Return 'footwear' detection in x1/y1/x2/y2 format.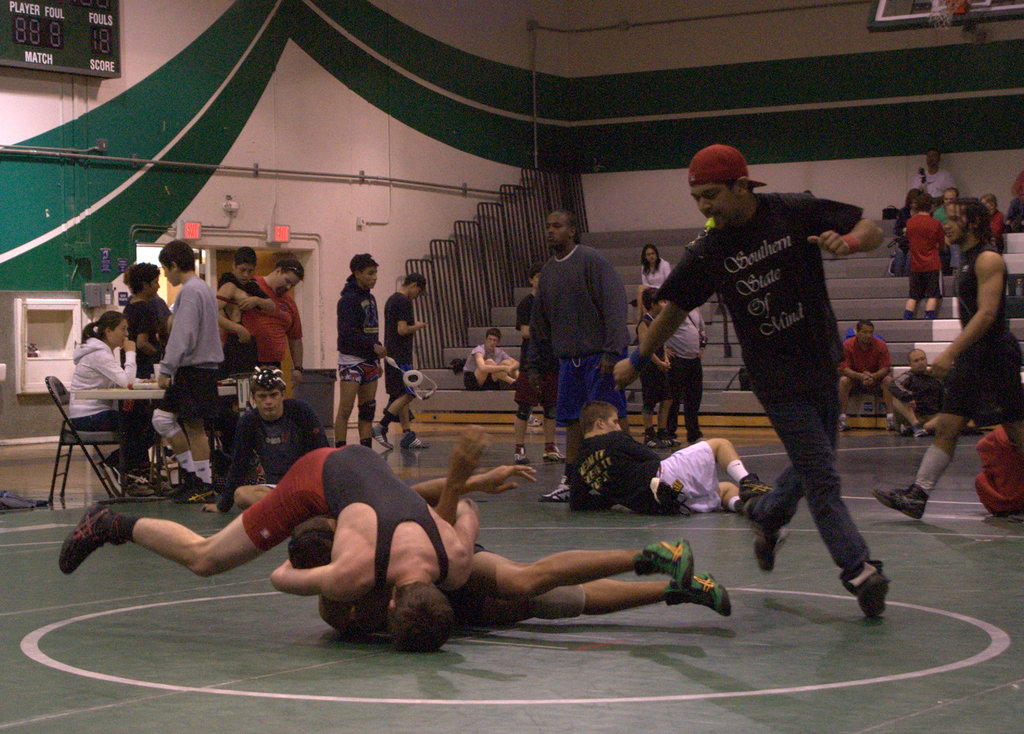
741/469/774/502.
